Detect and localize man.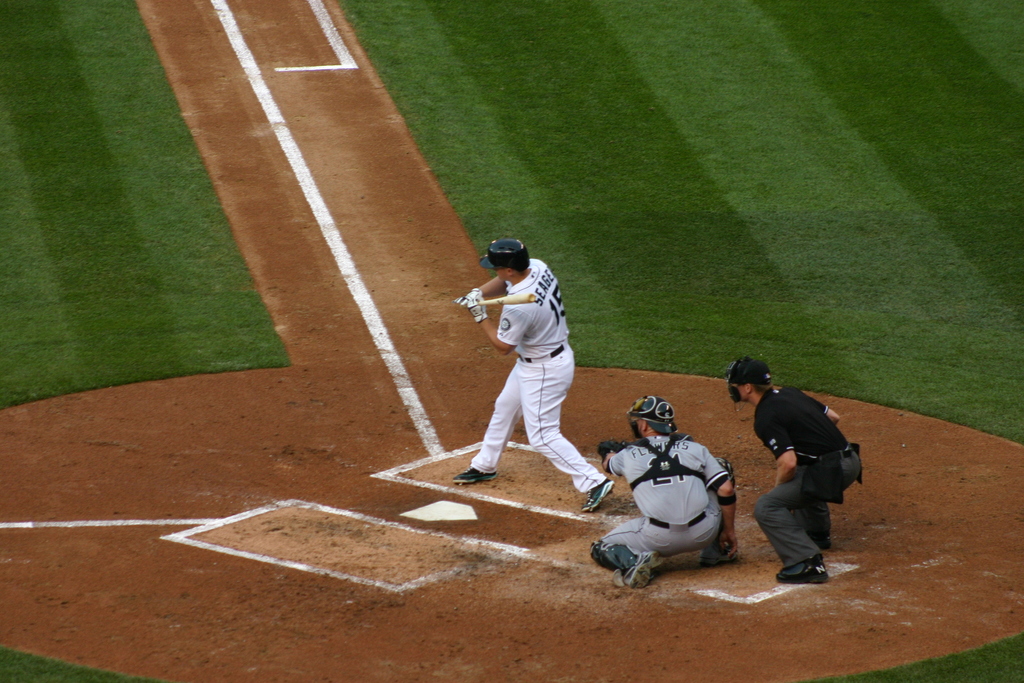
Localized at box(751, 356, 864, 589).
